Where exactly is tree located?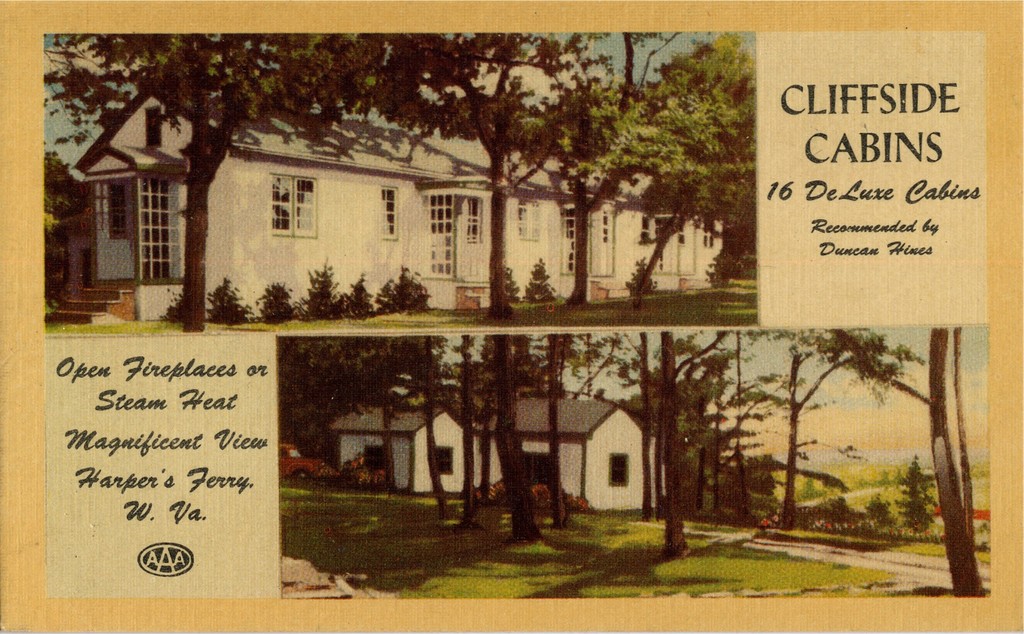
Its bounding box is crop(883, 325, 989, 606).
